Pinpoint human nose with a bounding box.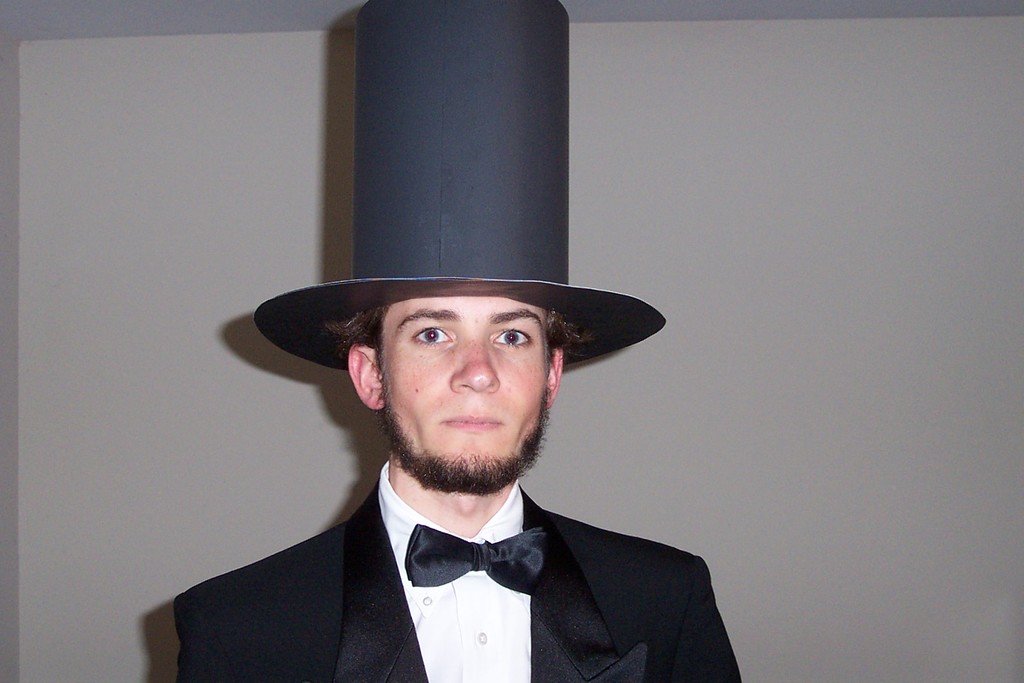
x1=449, y1=334, x2=501, y2=392.
